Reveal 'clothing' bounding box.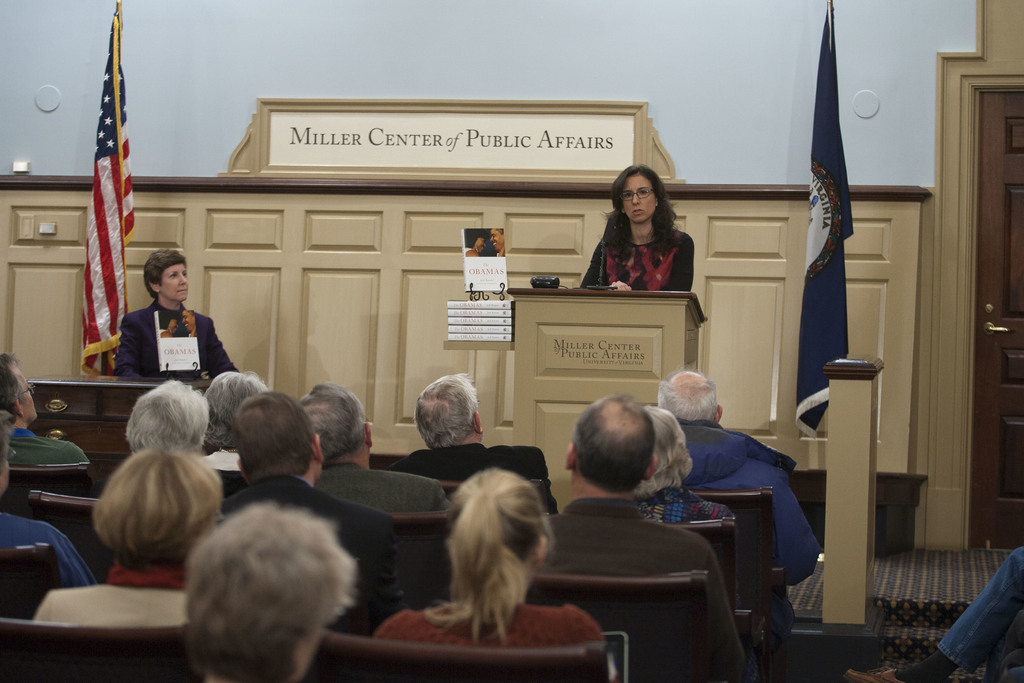
Revealed: {"left": 388, "top": 437, "right": 560, "bottom": 516}.
